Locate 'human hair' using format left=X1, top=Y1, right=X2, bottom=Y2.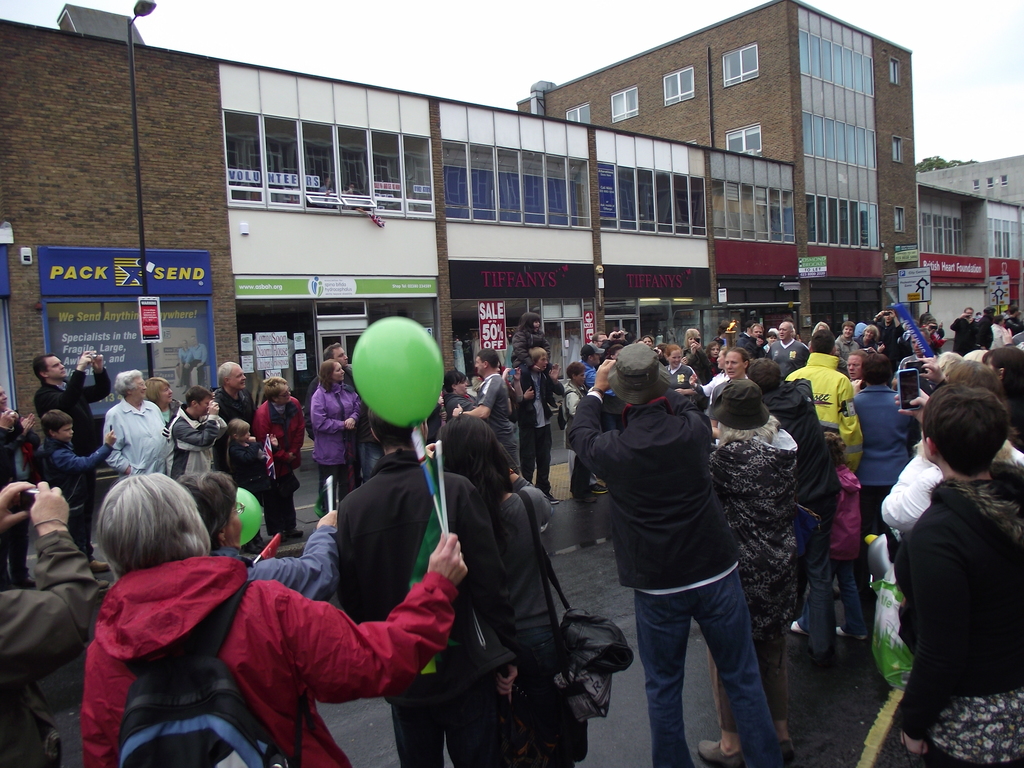
left=190, top=335, right=197, bottom=339.
